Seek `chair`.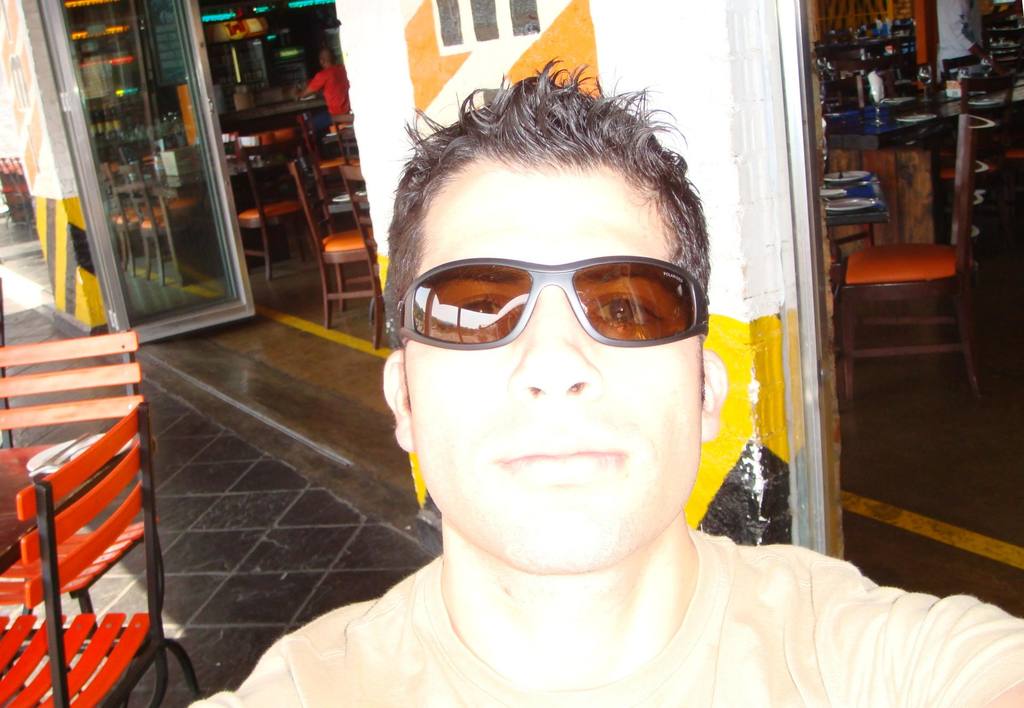
BBox(836, 113, 997, 393).
